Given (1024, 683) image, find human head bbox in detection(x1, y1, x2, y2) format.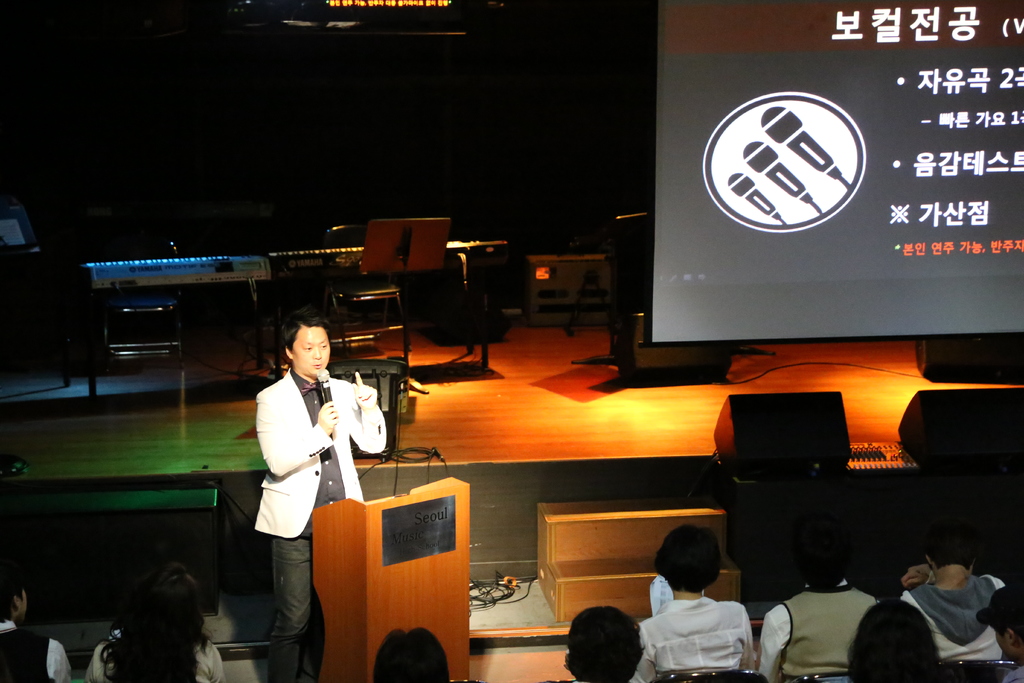
detection(0, 558, 32, 629).
